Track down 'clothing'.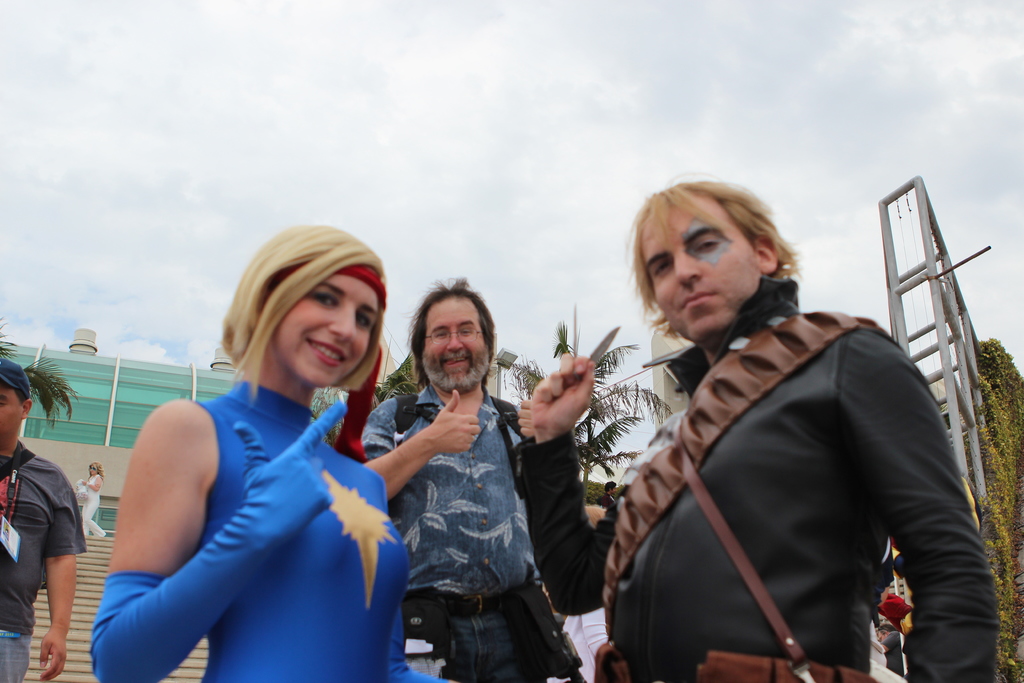
Tracked to locate(610, 256, 979, 682).
